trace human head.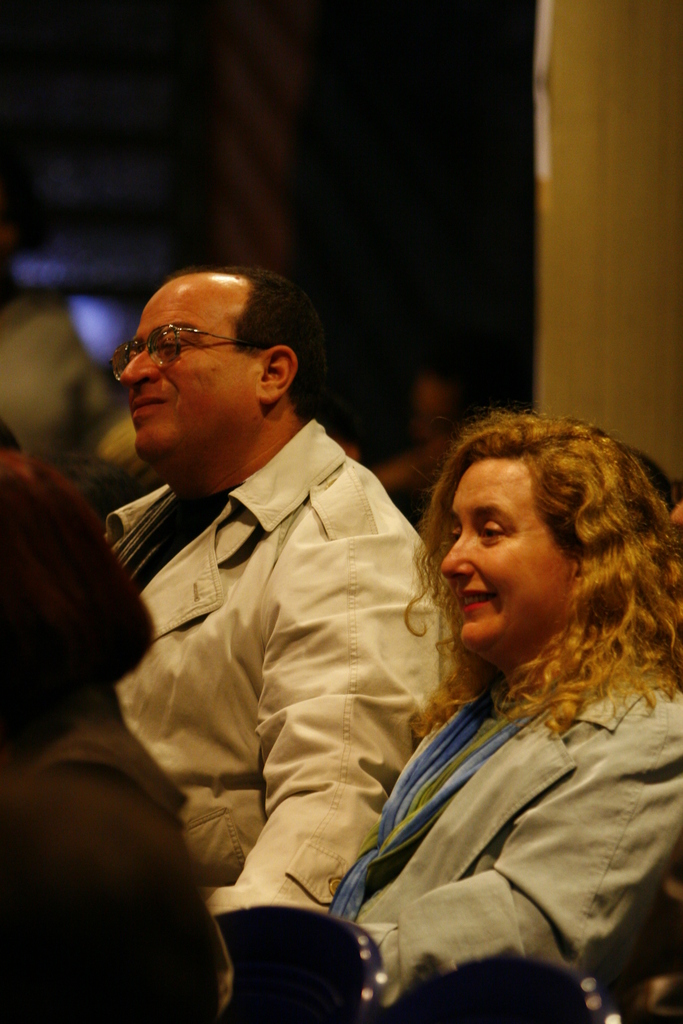
Traced to x1=104 y1=256 x2=340 y2=461.
